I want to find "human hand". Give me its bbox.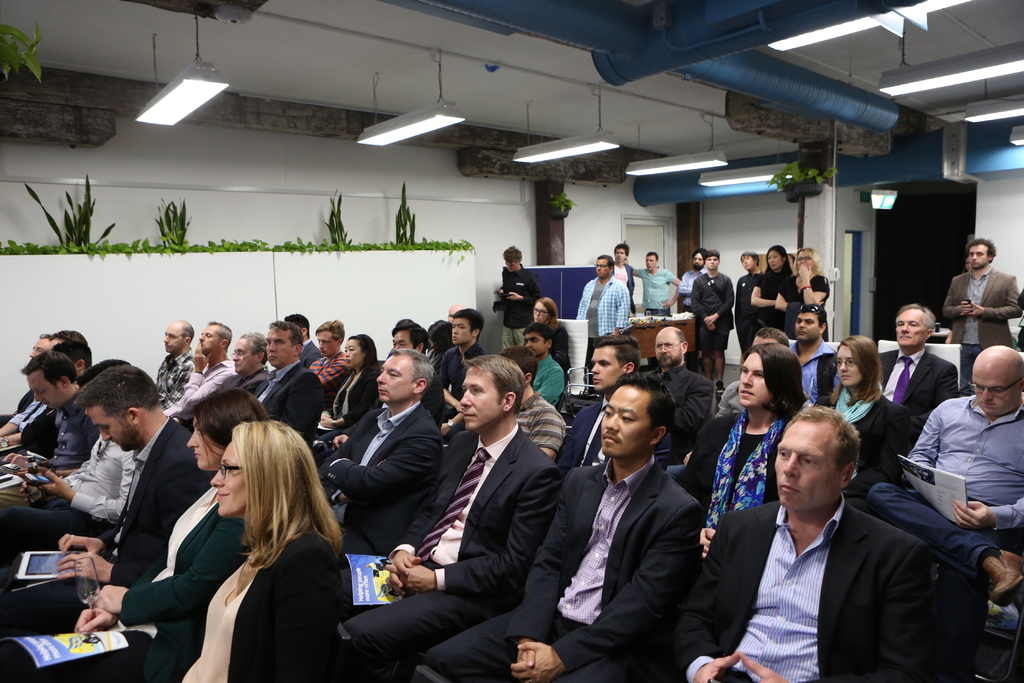
x1=517, y1=644, x2=531, y2=662.
